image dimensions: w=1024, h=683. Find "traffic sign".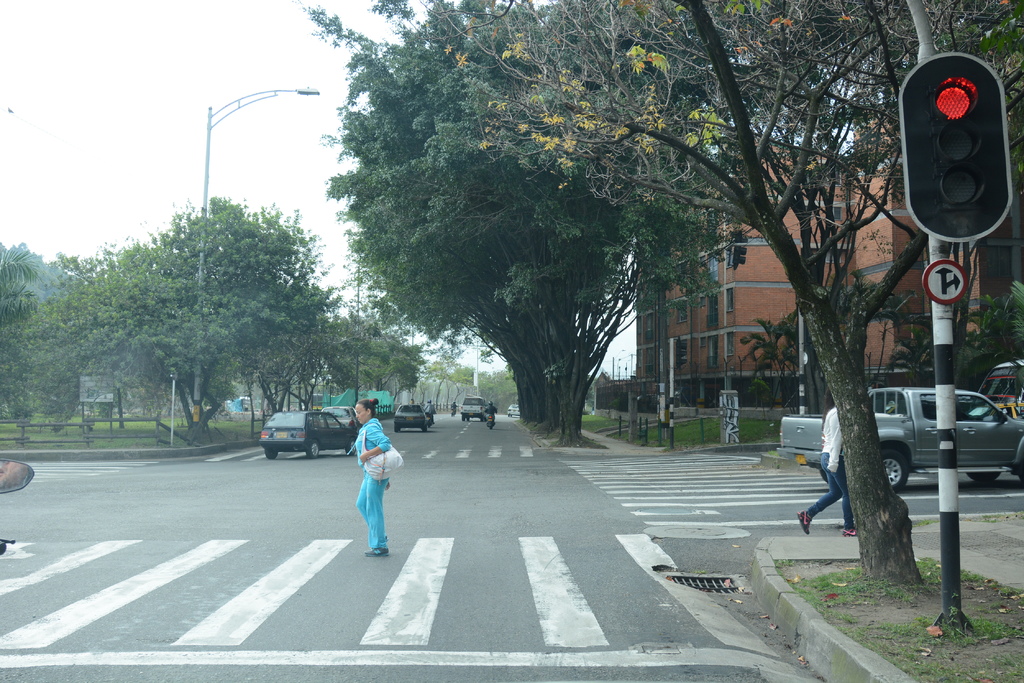
BBox(897, 52, 1018, 236).
